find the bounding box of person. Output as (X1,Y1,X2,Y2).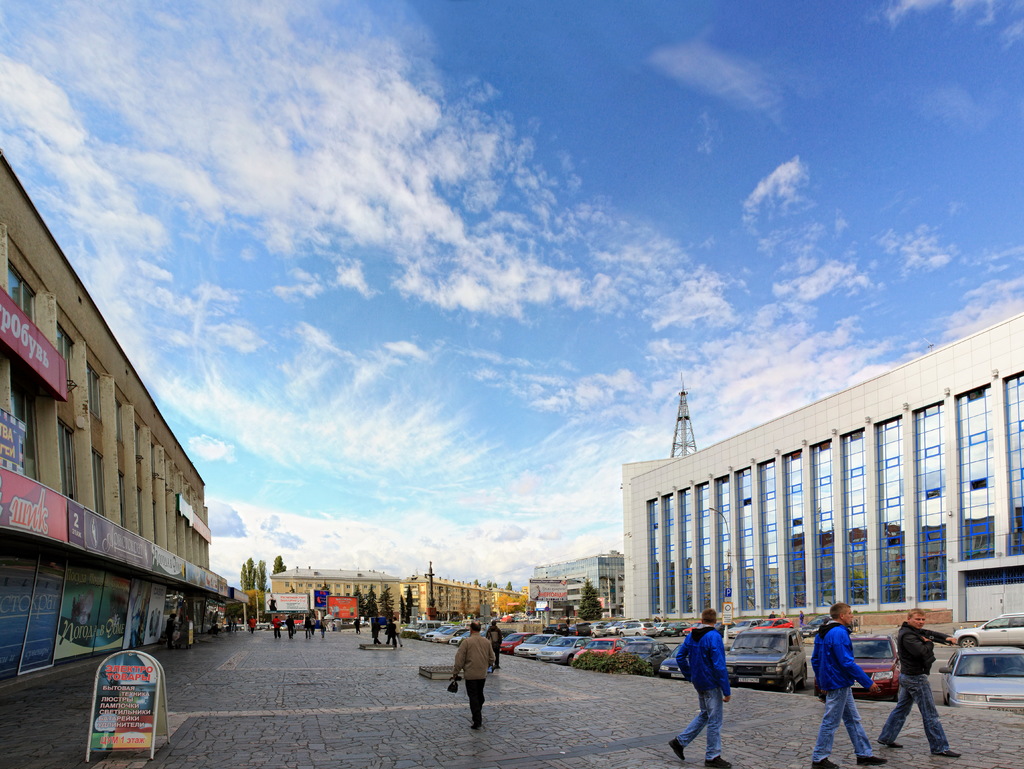
(268,614,283,640).
